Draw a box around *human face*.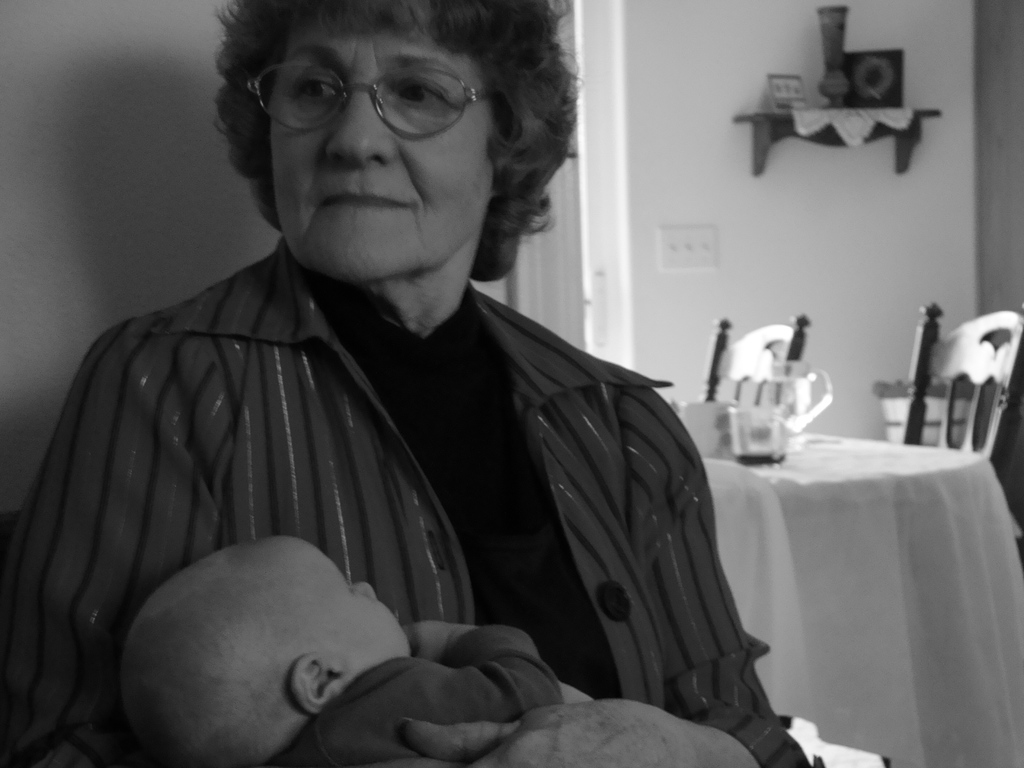
324 549 410 669.
